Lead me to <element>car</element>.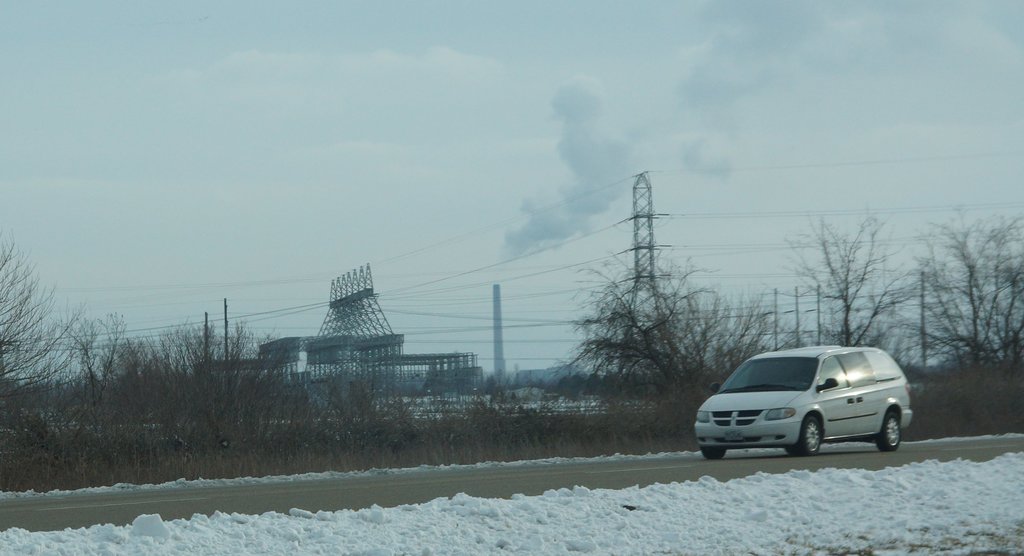
Lead to rect(694, 346, 913, 462).
